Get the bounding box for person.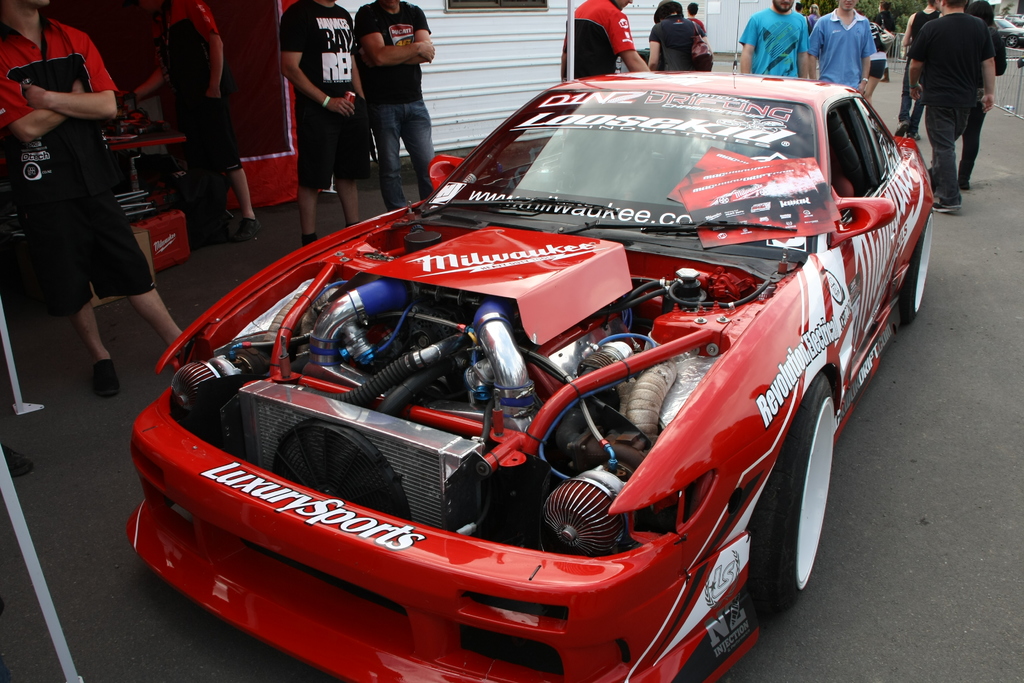
x1=646 y1=0 x2=700 y2=70.
